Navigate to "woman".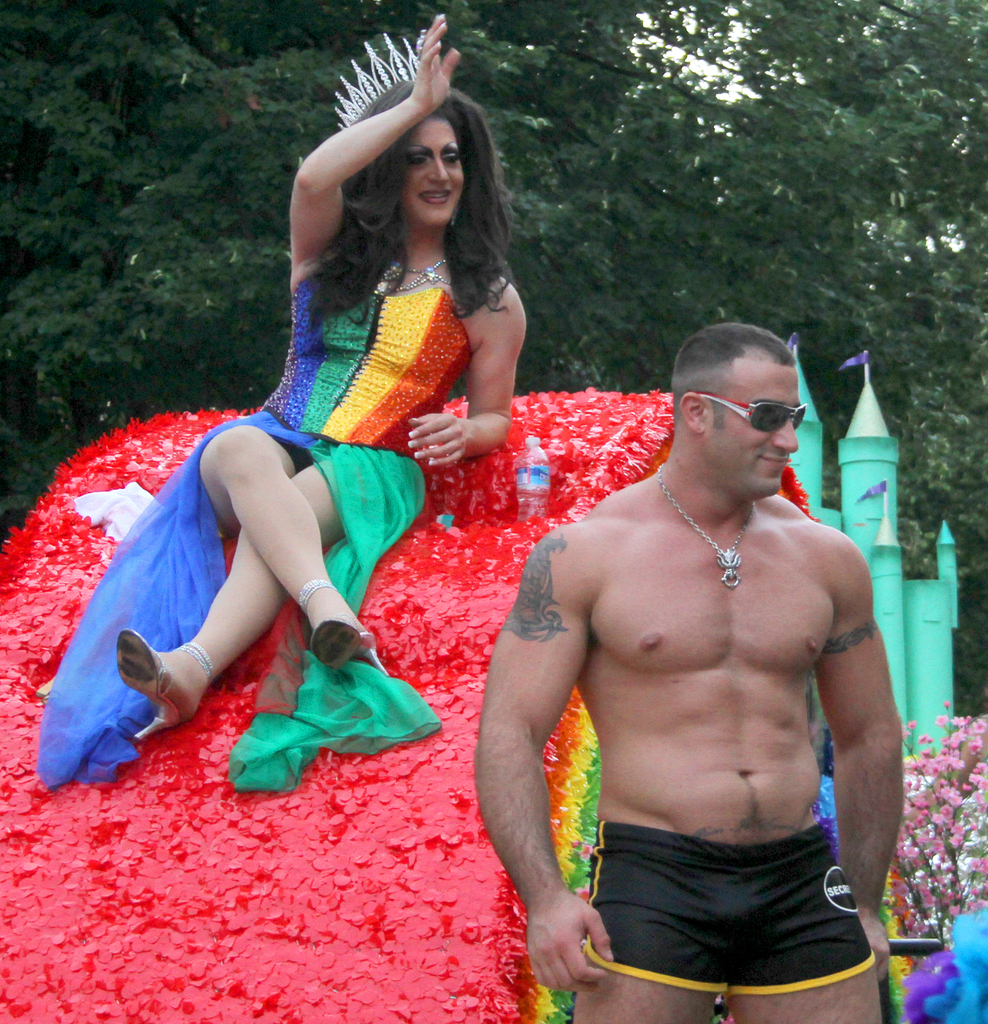
Navigation target: bbox=[102, 49, 548, 795].
